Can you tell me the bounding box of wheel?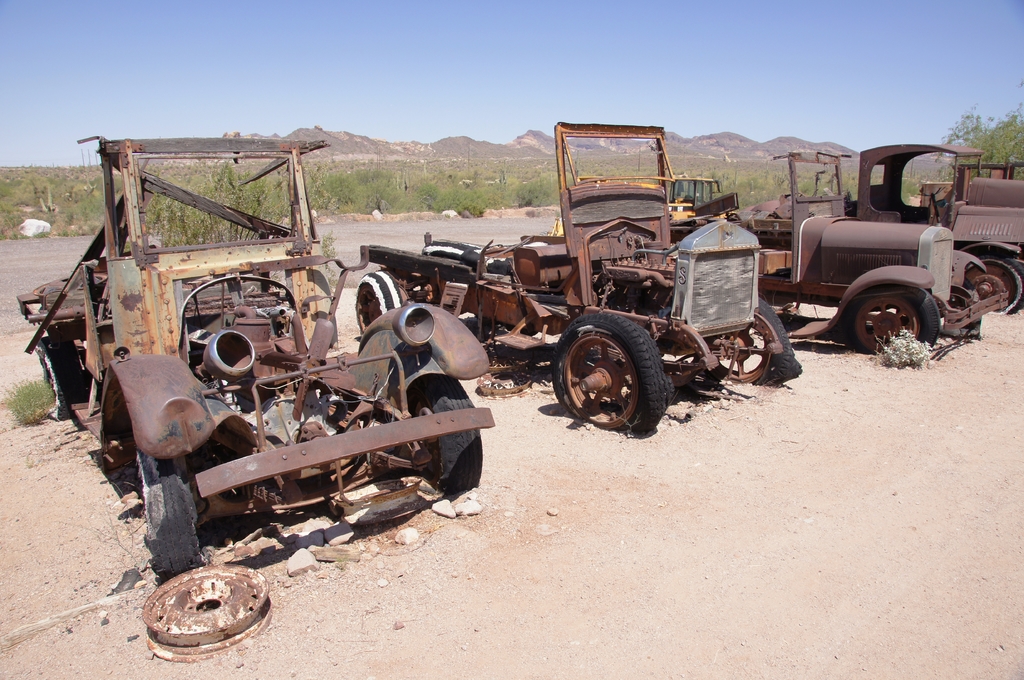
box=[967, 265, 1023, 308].
